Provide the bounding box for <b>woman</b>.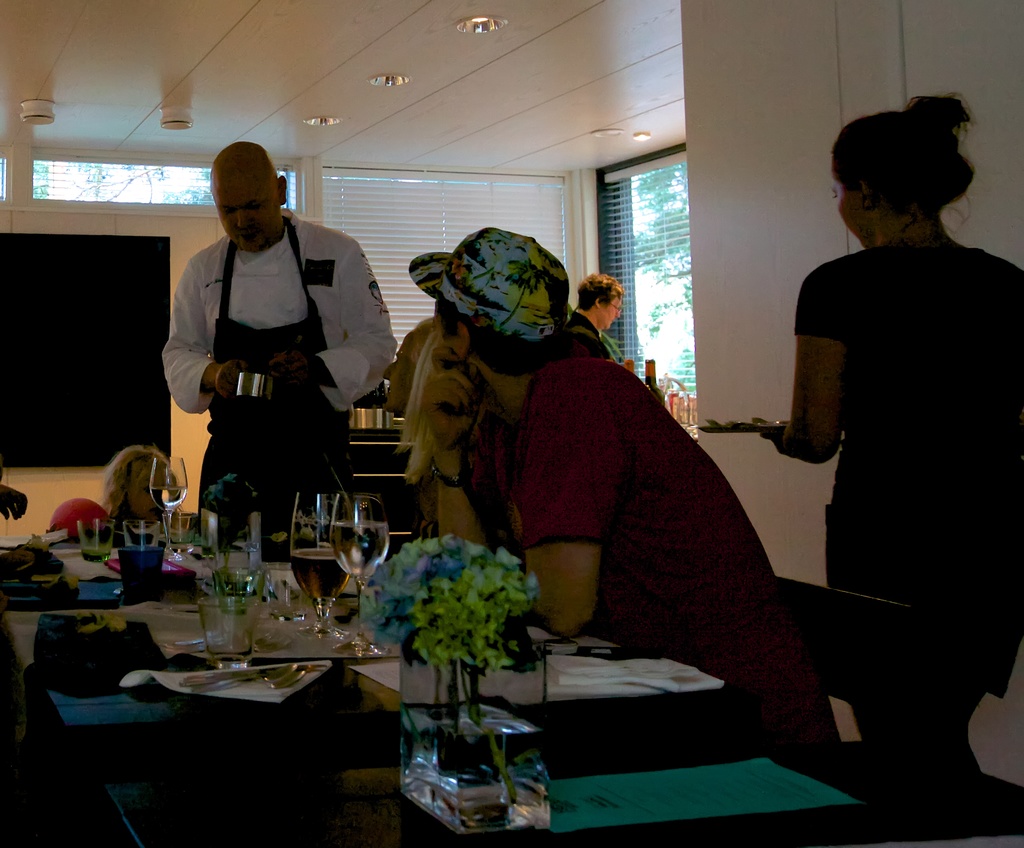
{"left": 764, "top": 95, "right": 1023, "bottom": 787}.
